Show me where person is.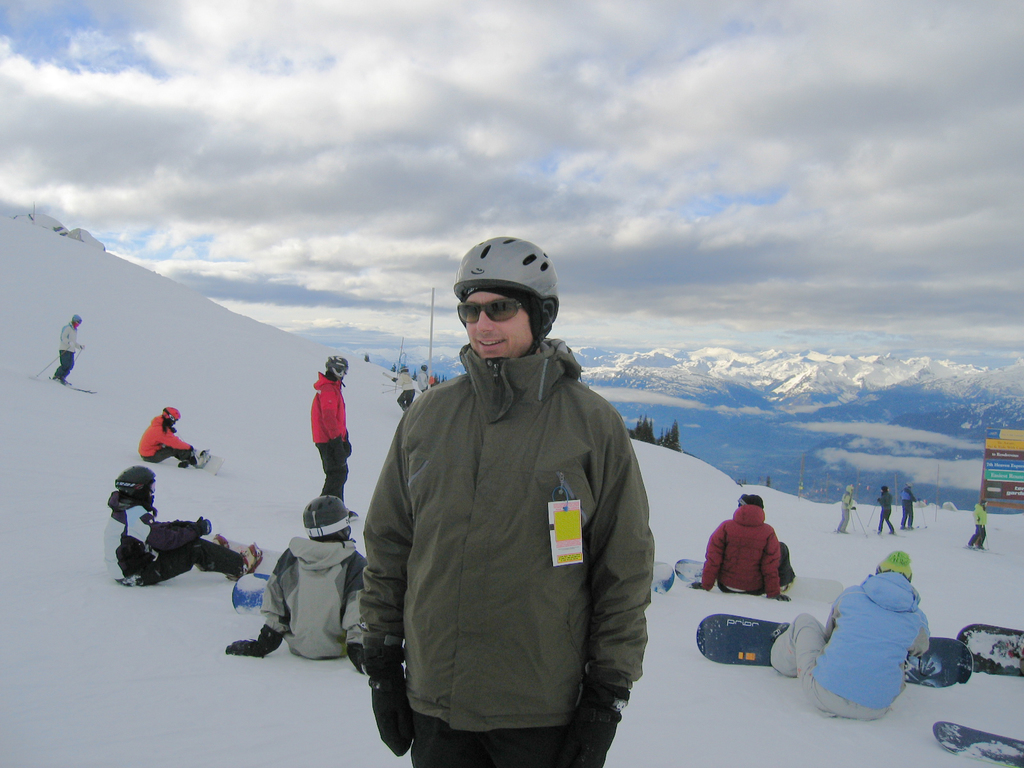
person is at box=[363, 237, 653, 767].
